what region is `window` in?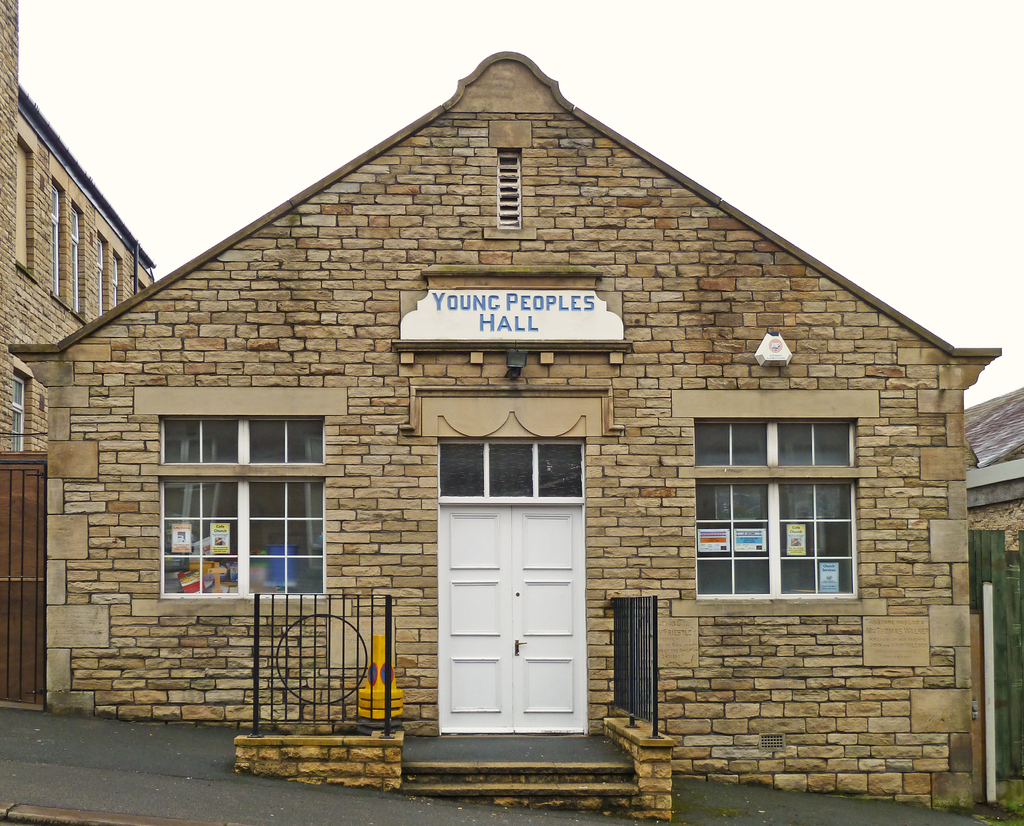
50, 173, 63, 296.
